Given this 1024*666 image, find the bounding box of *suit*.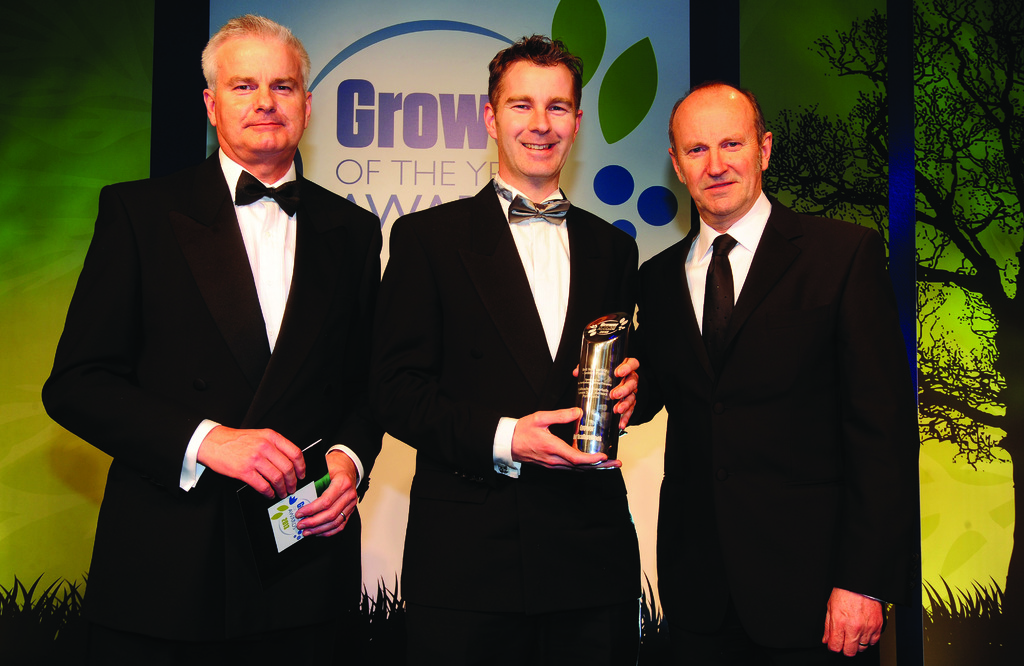
bbox(36, 147, 390, 665).
